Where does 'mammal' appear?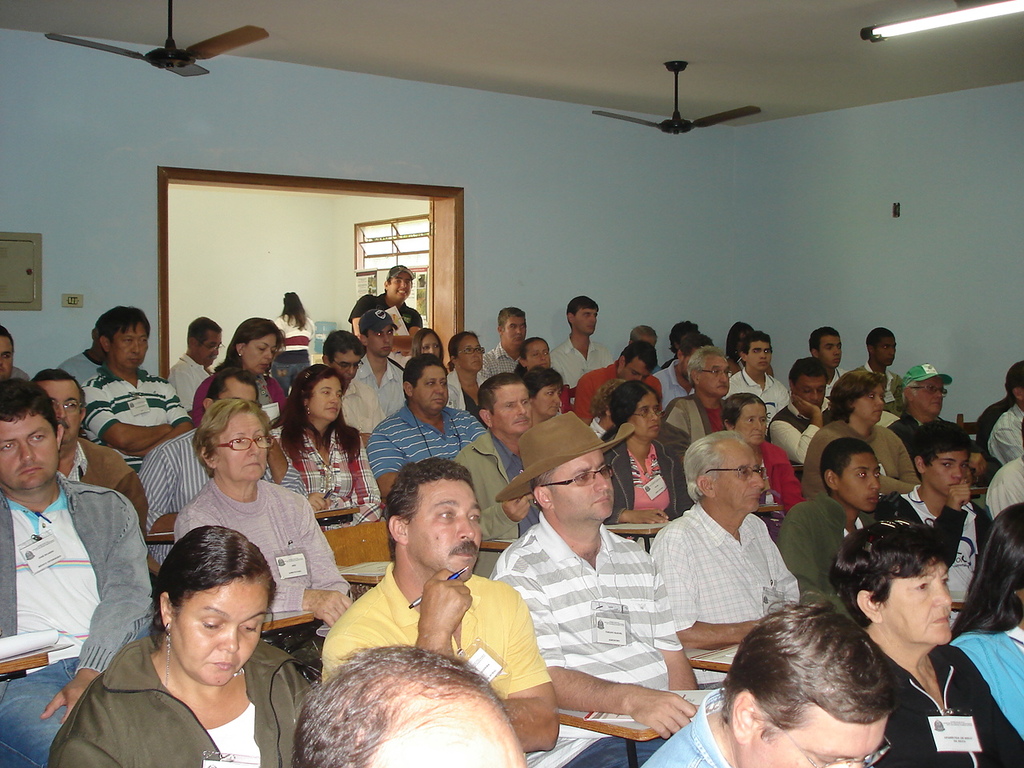
Appears at [left=0, top=326, right=26, bottom=383].
